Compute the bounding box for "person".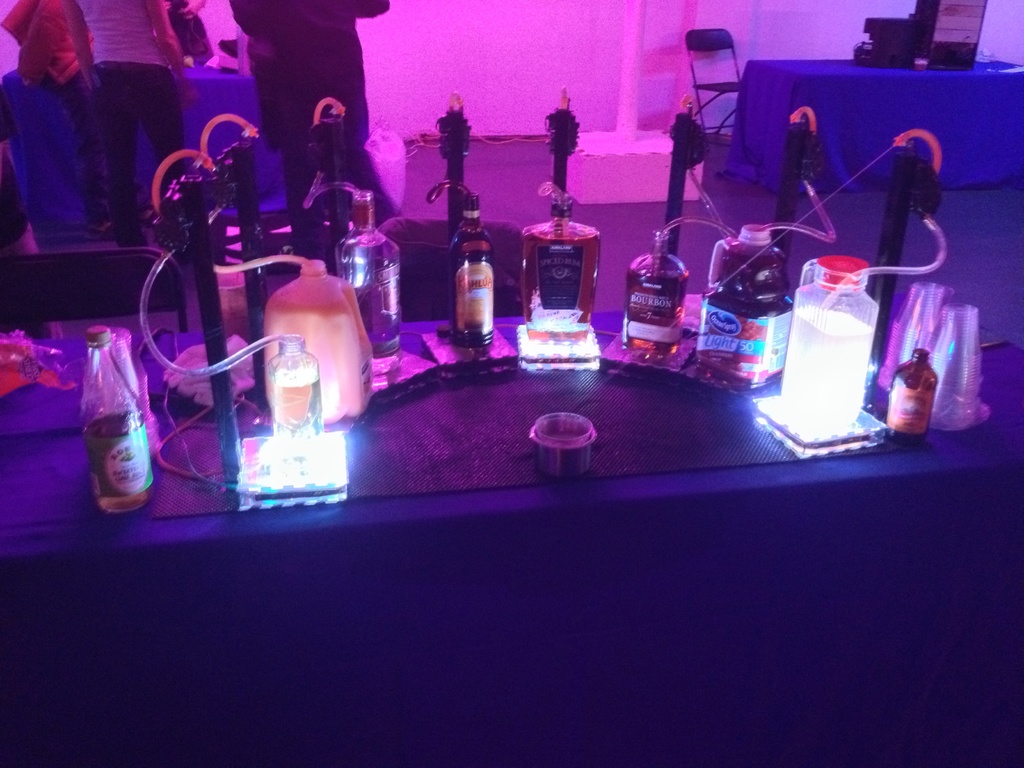
bbox=[76, 0, 204, 252].
